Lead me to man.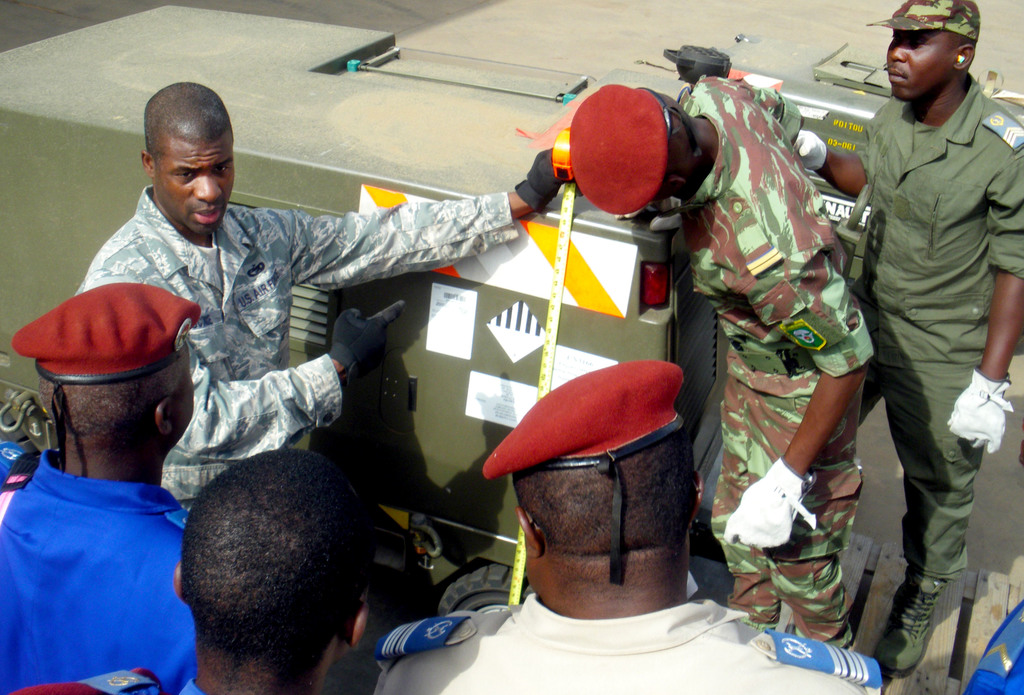
Lead to Rect(72, 78, 572, 526).
